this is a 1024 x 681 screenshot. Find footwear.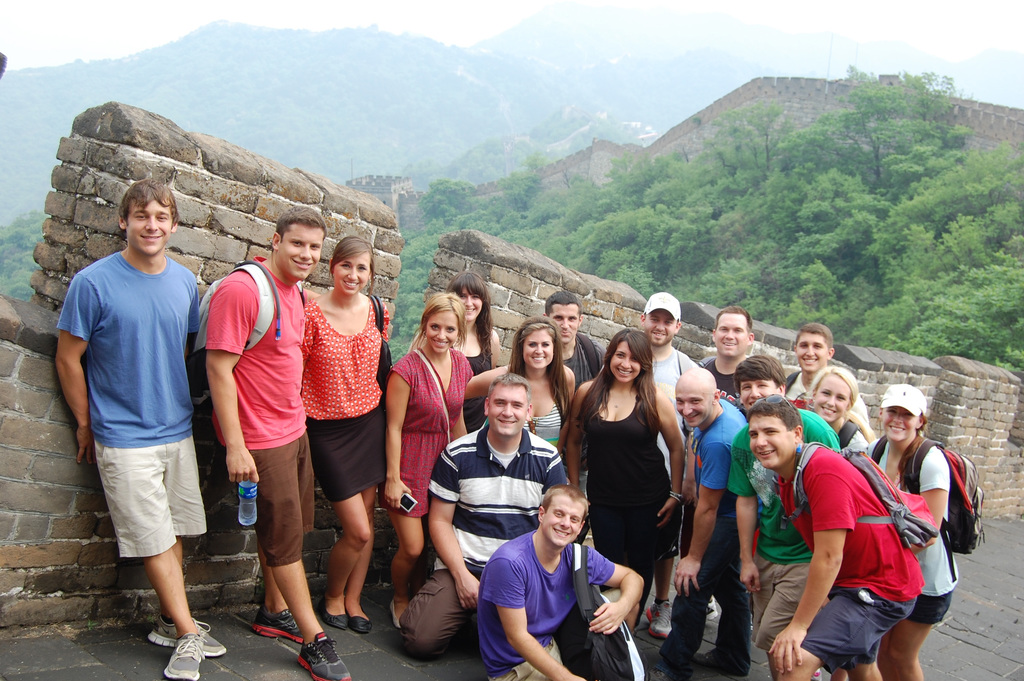
Bounding box: <box>147,607,228,657</box>.
